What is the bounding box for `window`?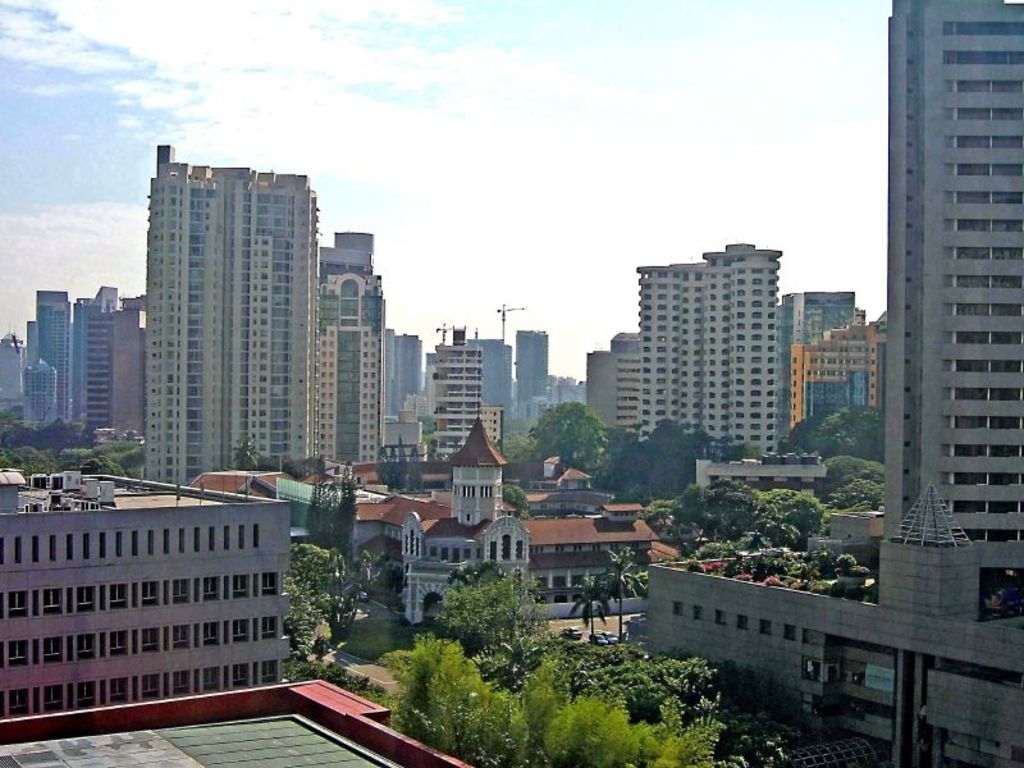
select_region(234, 666, 247, 686).
